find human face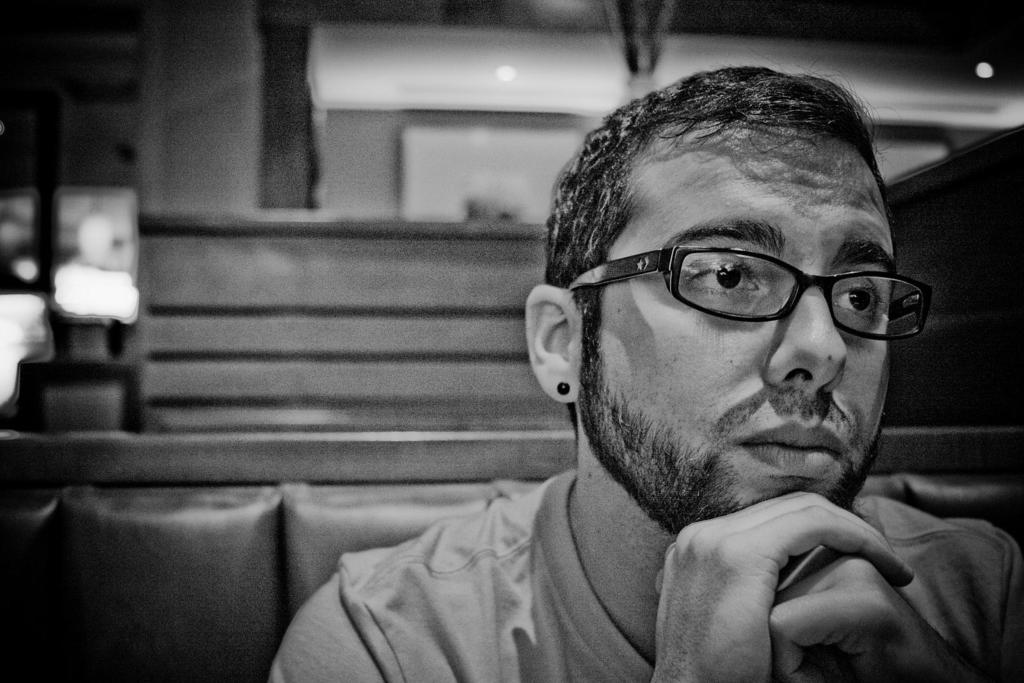
[x1=583, y1=116, x2=894, y2=565]
